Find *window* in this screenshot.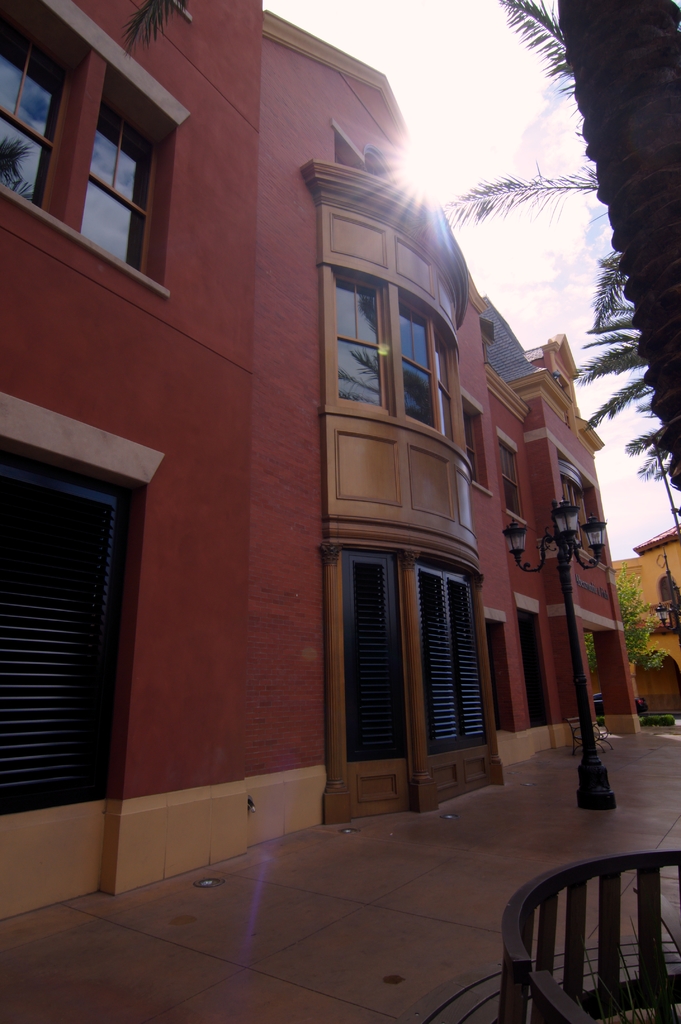
The bounding box for *window* is x1=400 y1=288 x2=456 y2=445.
